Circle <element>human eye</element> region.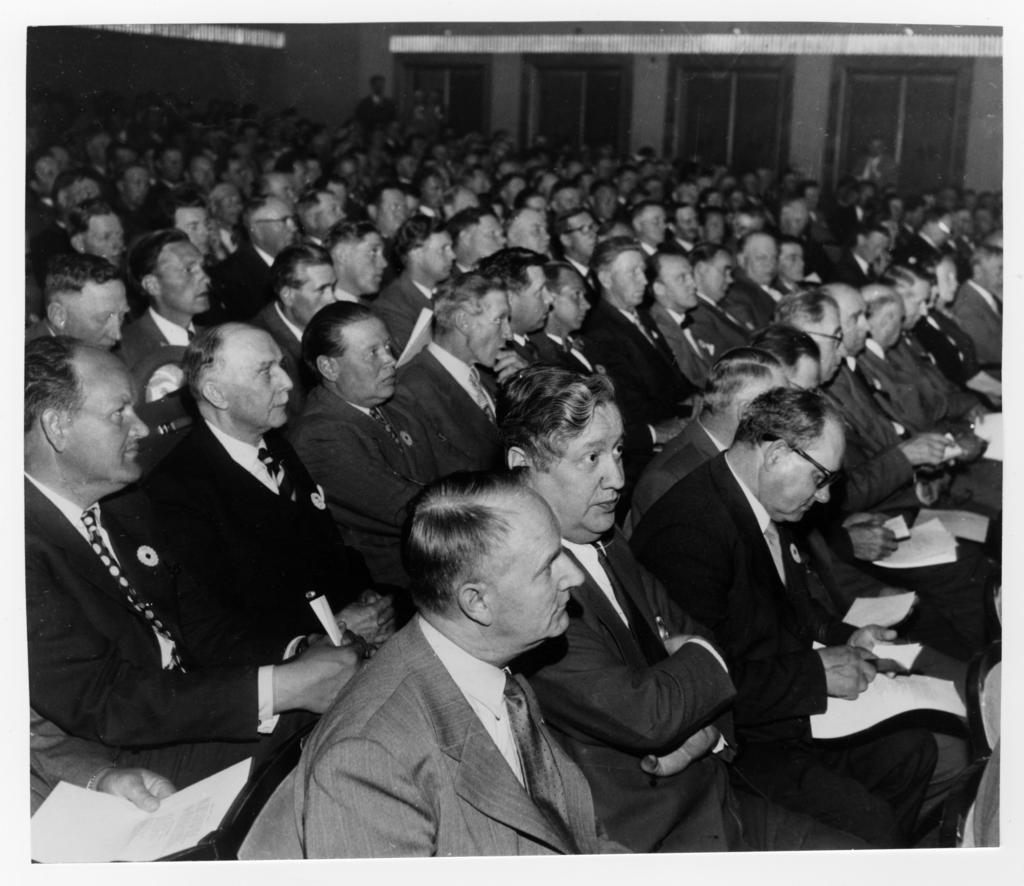
Region: select_region(367, 246, 381, 257).
